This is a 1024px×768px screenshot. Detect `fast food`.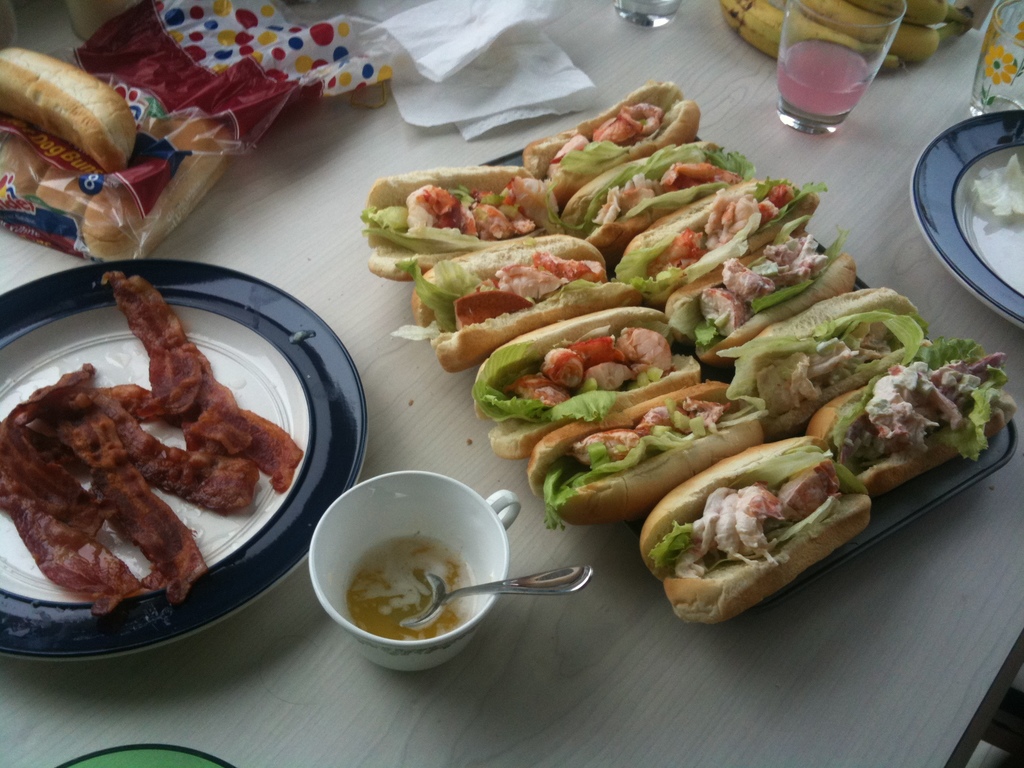
pyautogui.locateOnScreen(524, 373, 775, 523).
